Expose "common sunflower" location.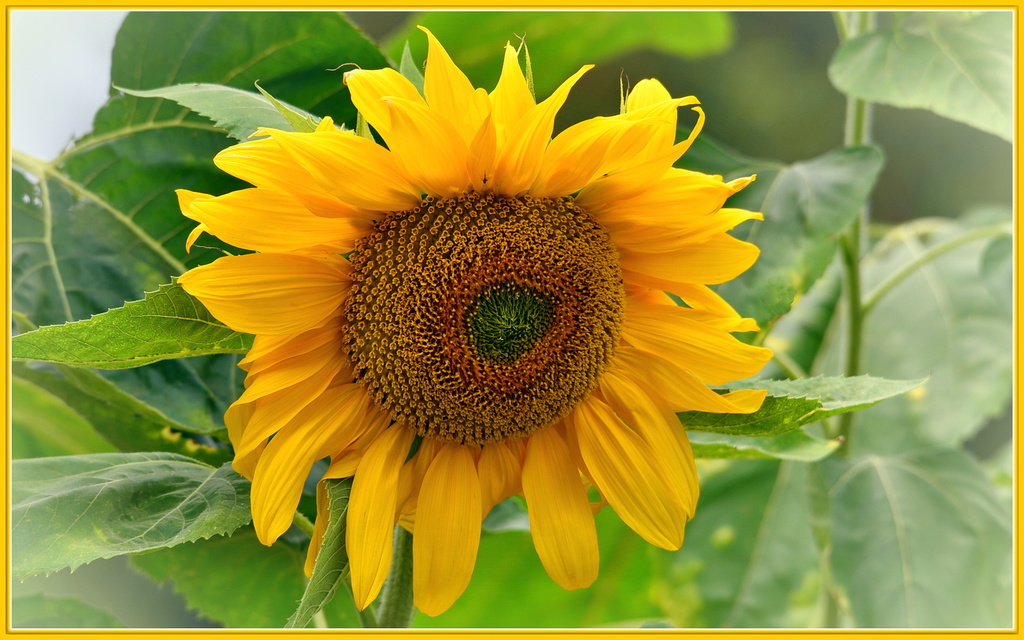
Exposed at 173:22:774:620.
